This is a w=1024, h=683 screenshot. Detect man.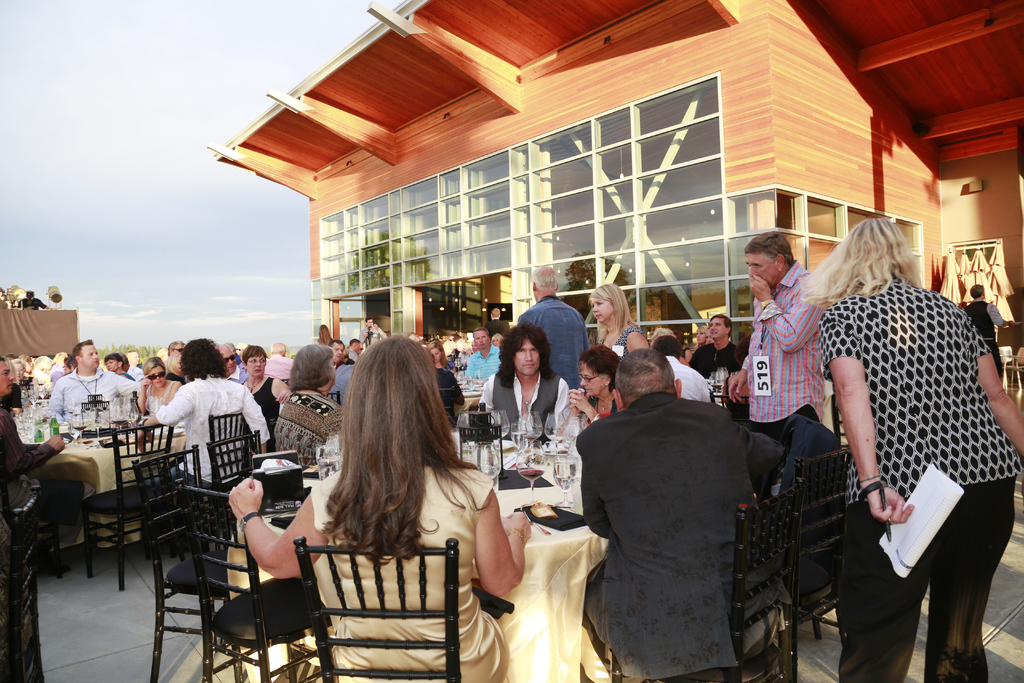
[326, 328, 368, 411].
